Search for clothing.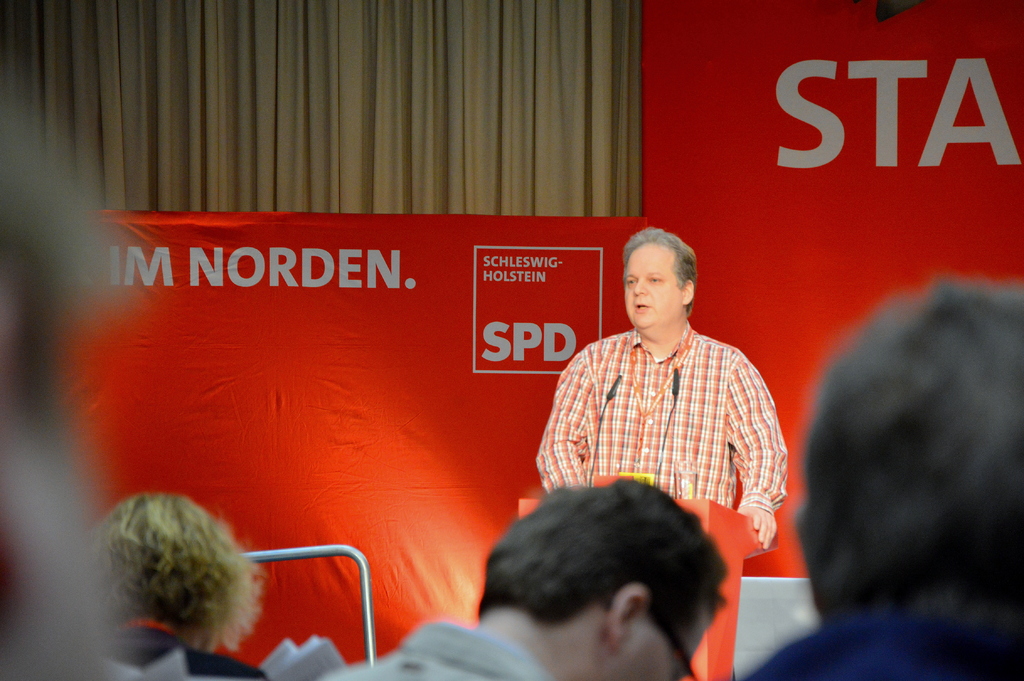
Found at [x1=737, y1=616, x2=1023, y2=680].
